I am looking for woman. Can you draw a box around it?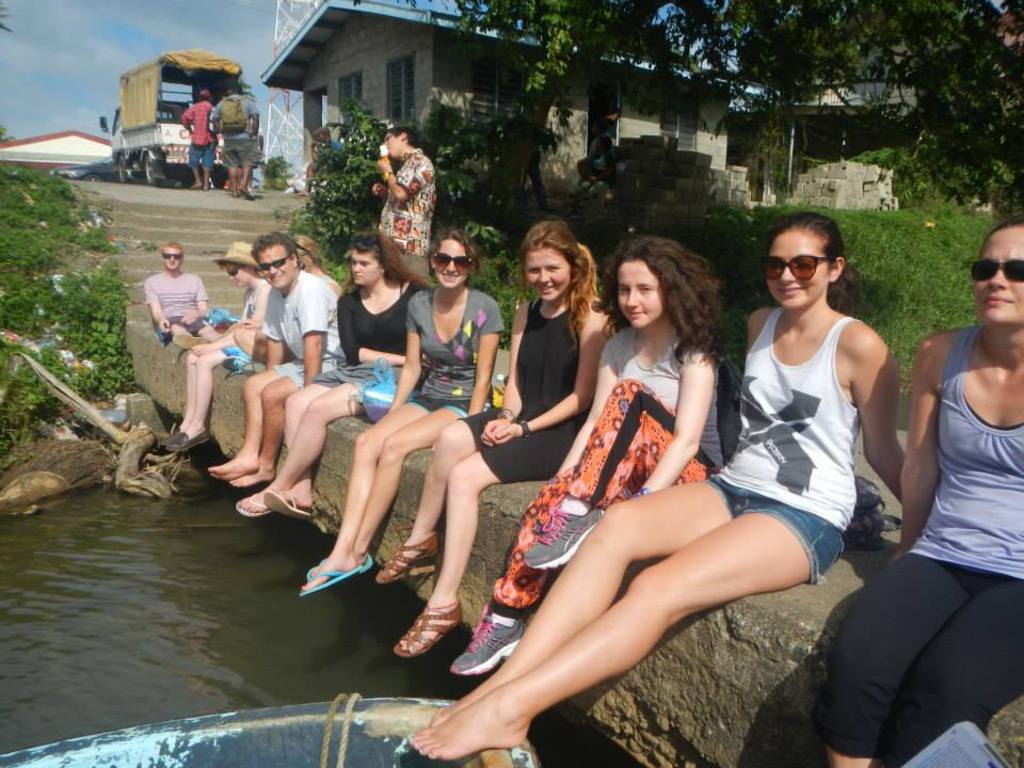
Sure, the bounding box is <box>842,212,1023,767</box>.
